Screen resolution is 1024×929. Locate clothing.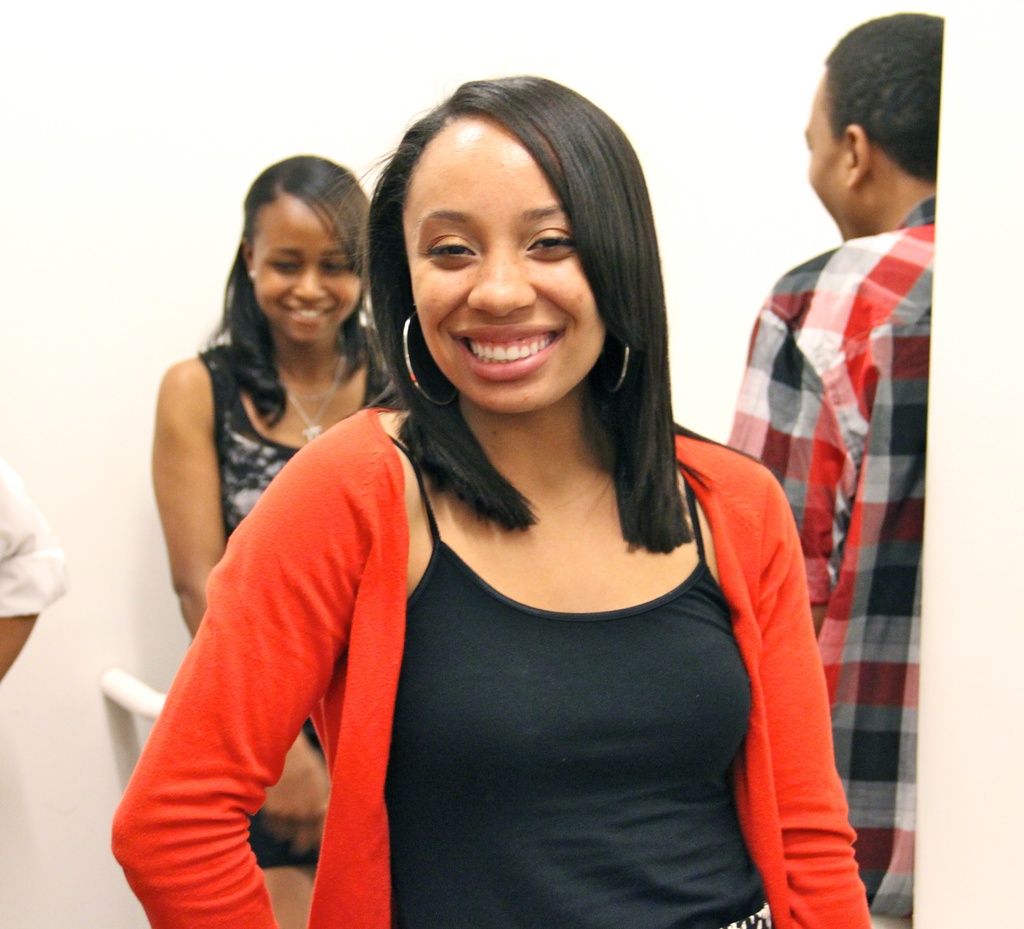
[0,487,72,620].
